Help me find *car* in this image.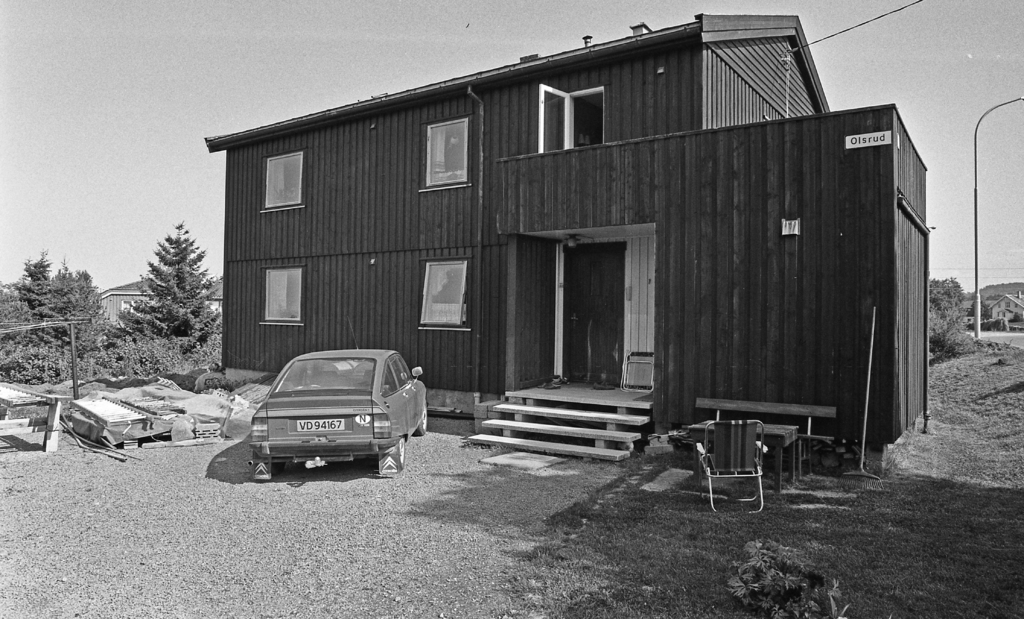
Found it: 250 326 427 483.
